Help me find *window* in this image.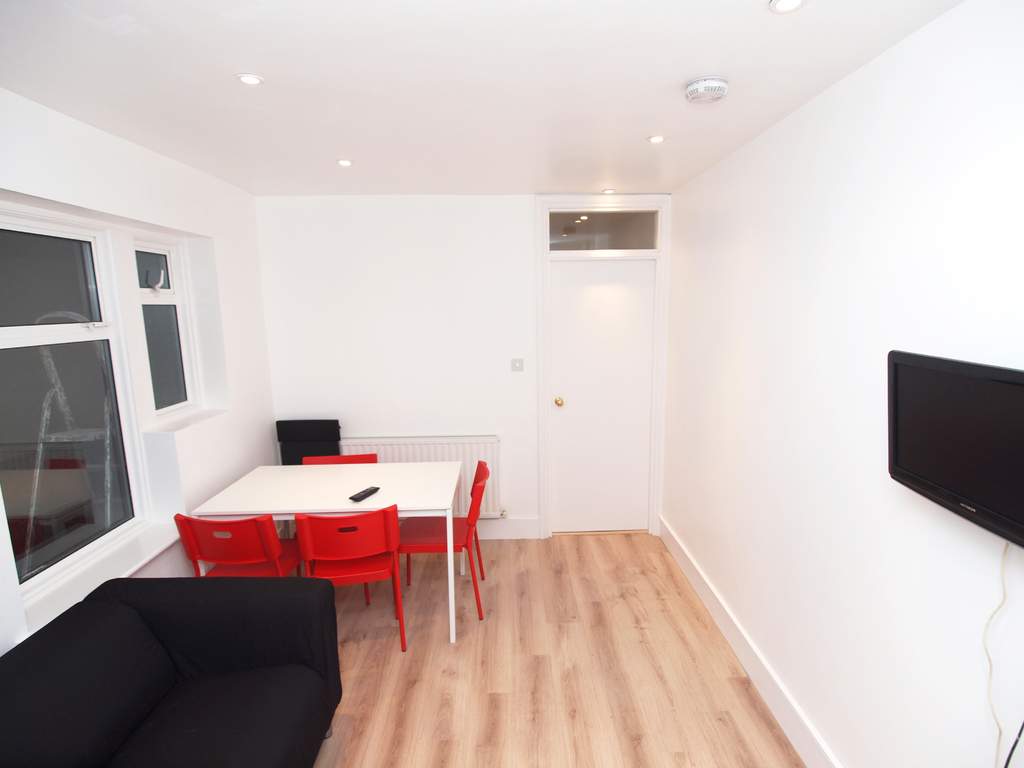
Found it: x1=0 y1=212 x2=188 y2=639.
